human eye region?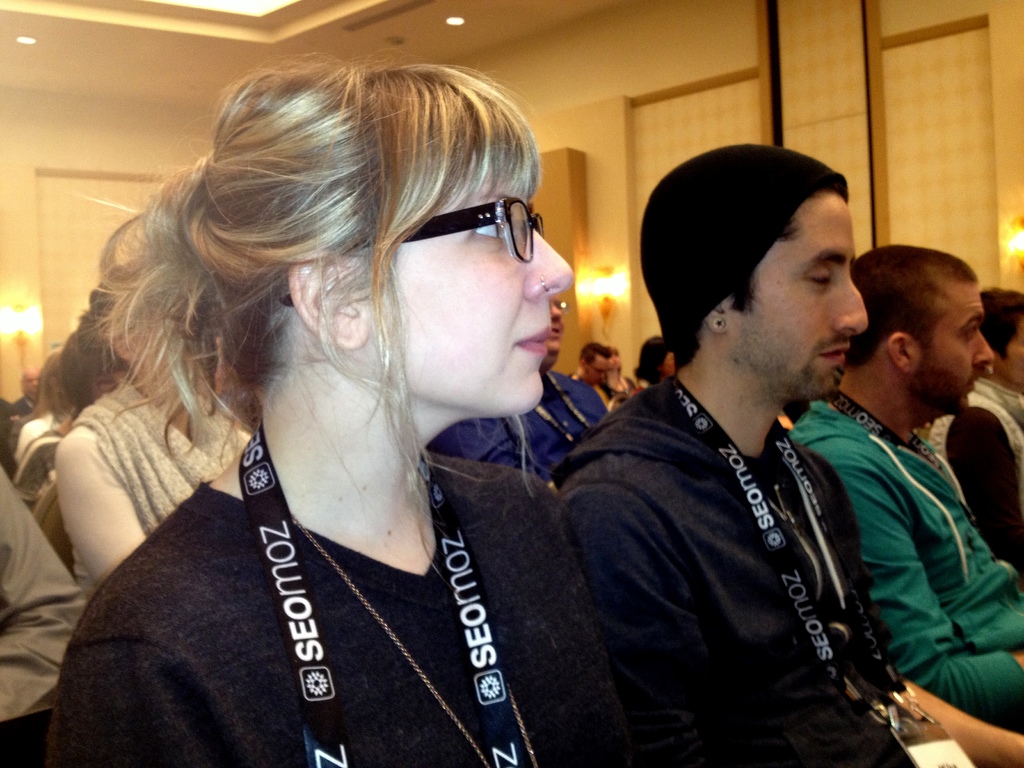
box=[473, 221, 500, 239]
